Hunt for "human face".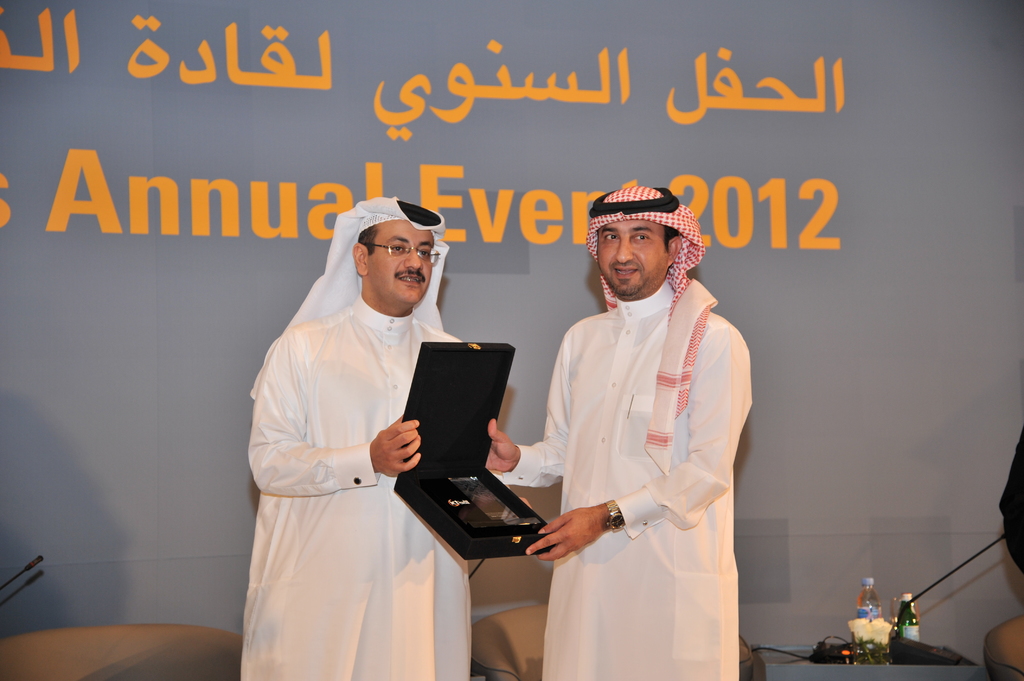
Hunted down at box(374, 217, 434, 308).
